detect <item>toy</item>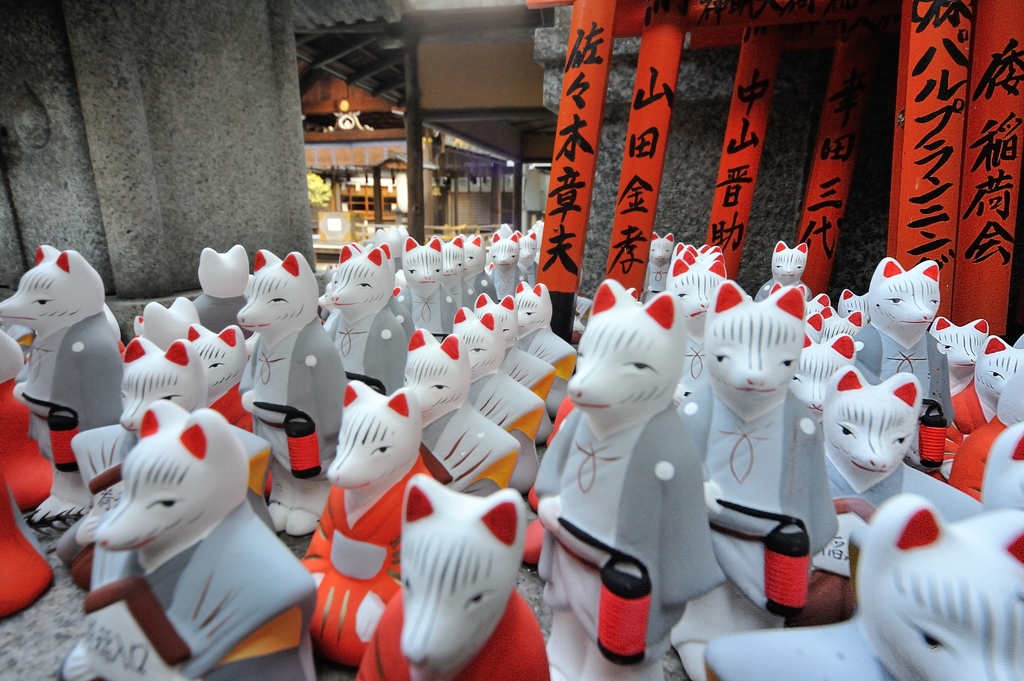
(0, 241, 127, 472)
